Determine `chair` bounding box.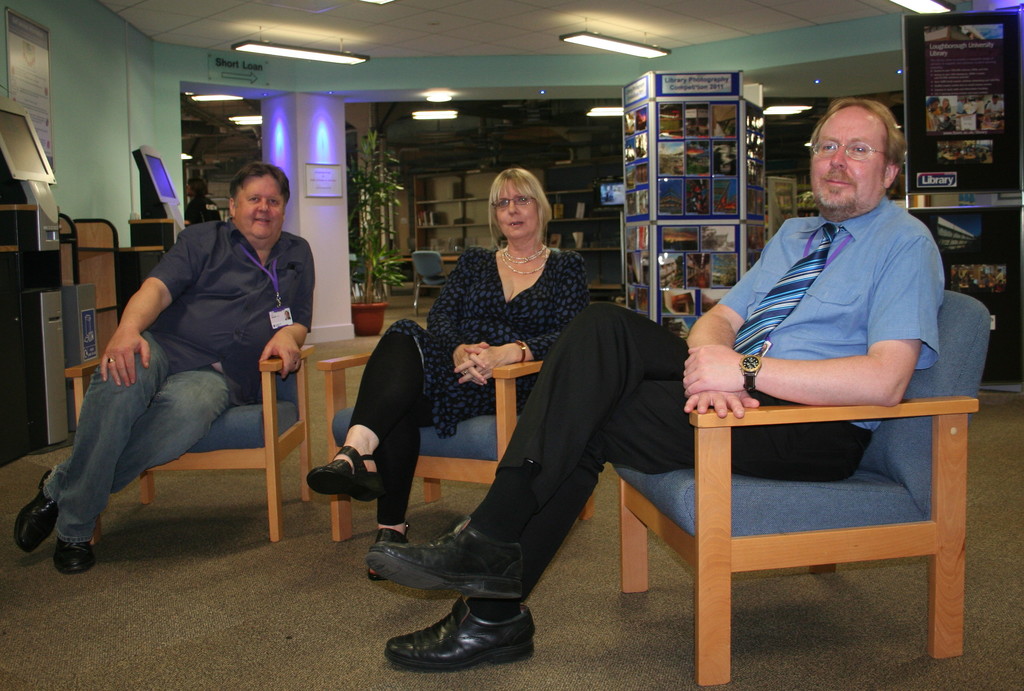
Determined: {"x1": 598, "y1": 326, "x2": 1020, "y2": 674}.
